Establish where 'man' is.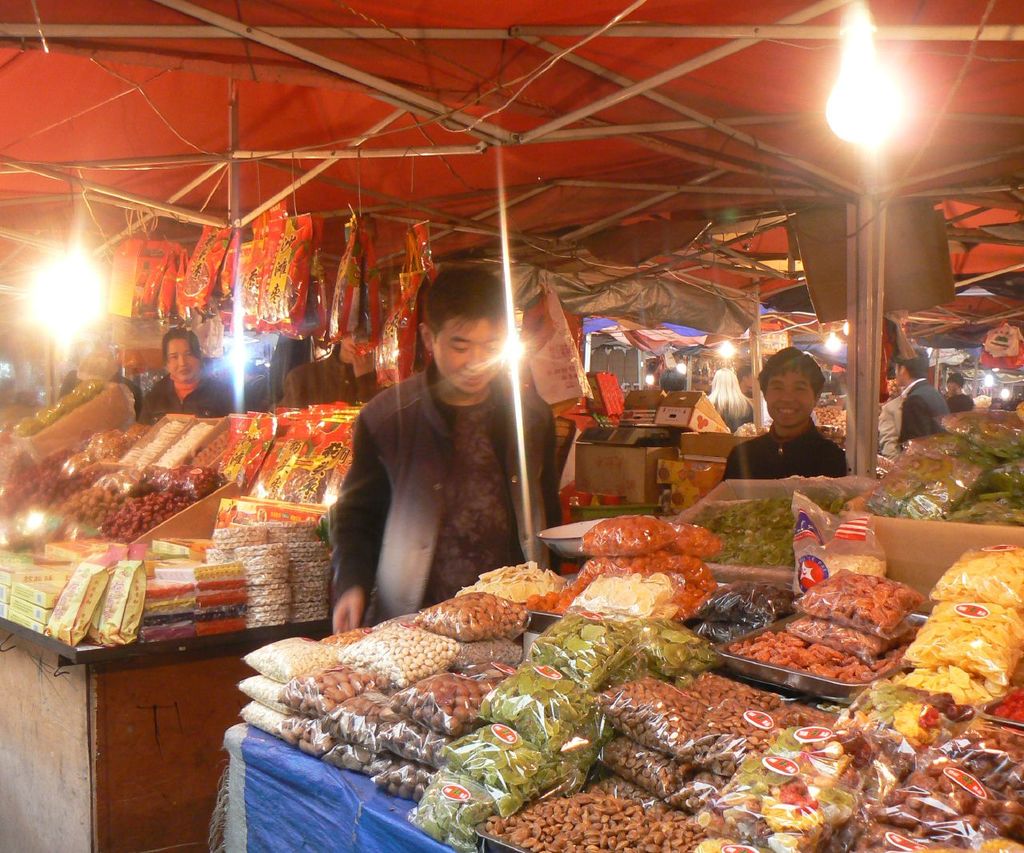
Established at left=874, top=339, right=955, bottom=473.
